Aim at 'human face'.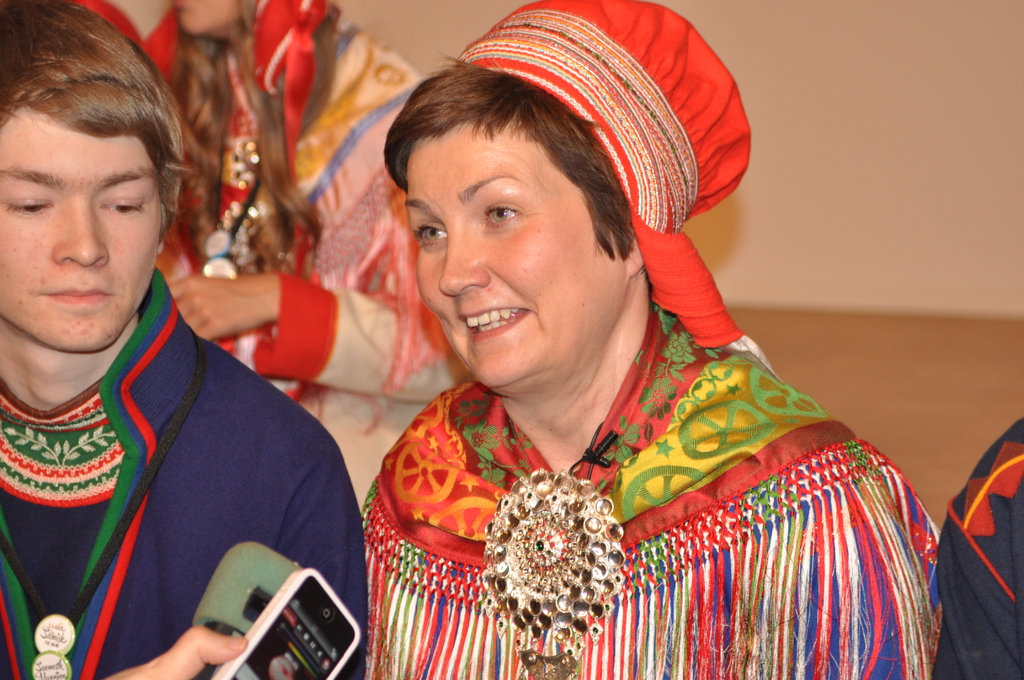
Aimed at <box>0,111,161,349</box>.
